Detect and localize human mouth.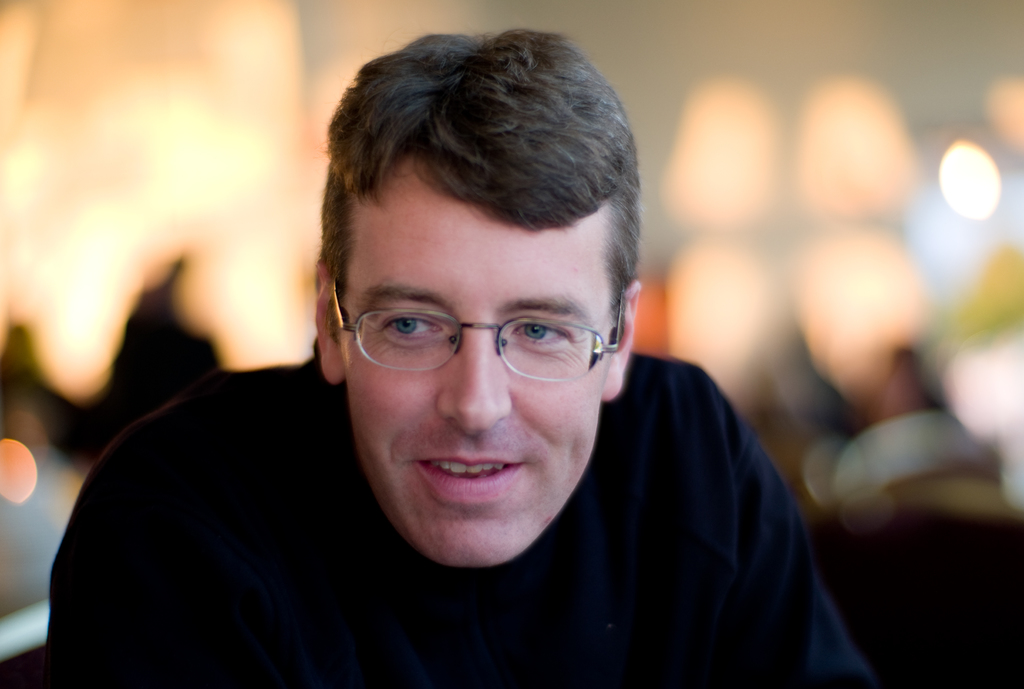
Localized at crop(413, 449, 522, 507).
